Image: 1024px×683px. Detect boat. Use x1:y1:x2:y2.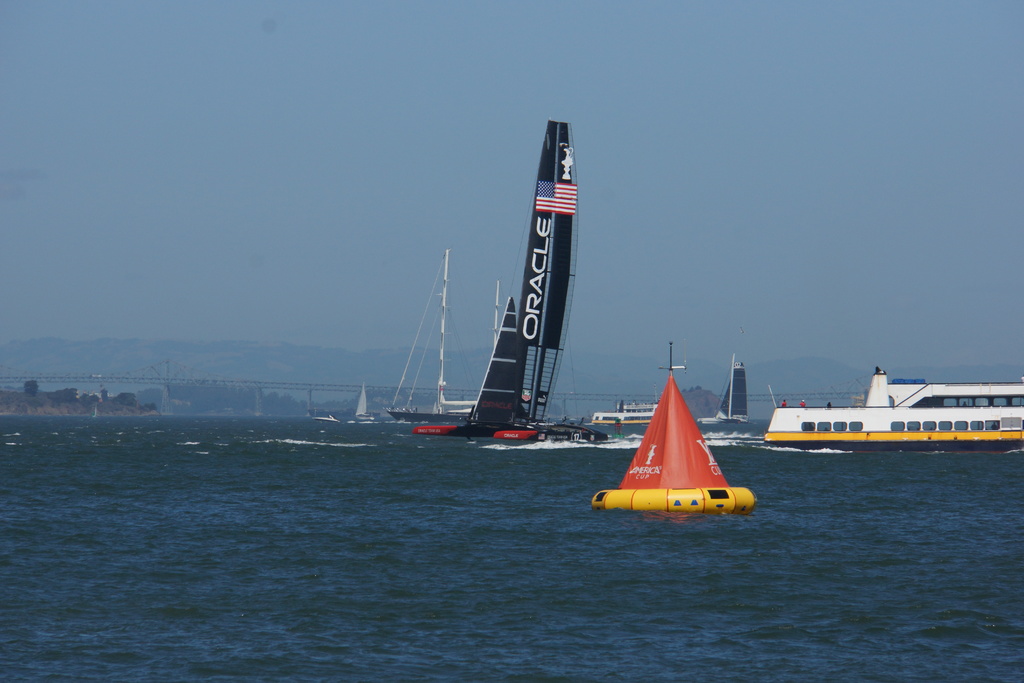
696:347:753:427.
